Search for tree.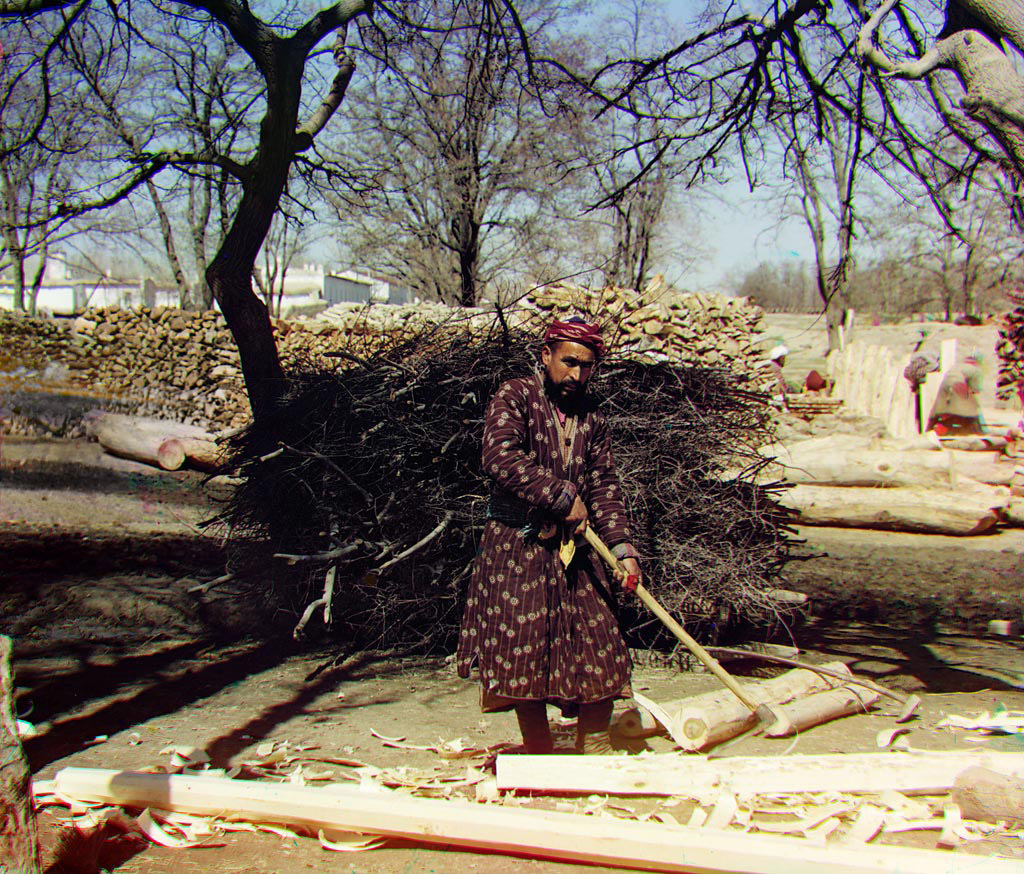
Found at BBox(547, 0, 762, 302).
